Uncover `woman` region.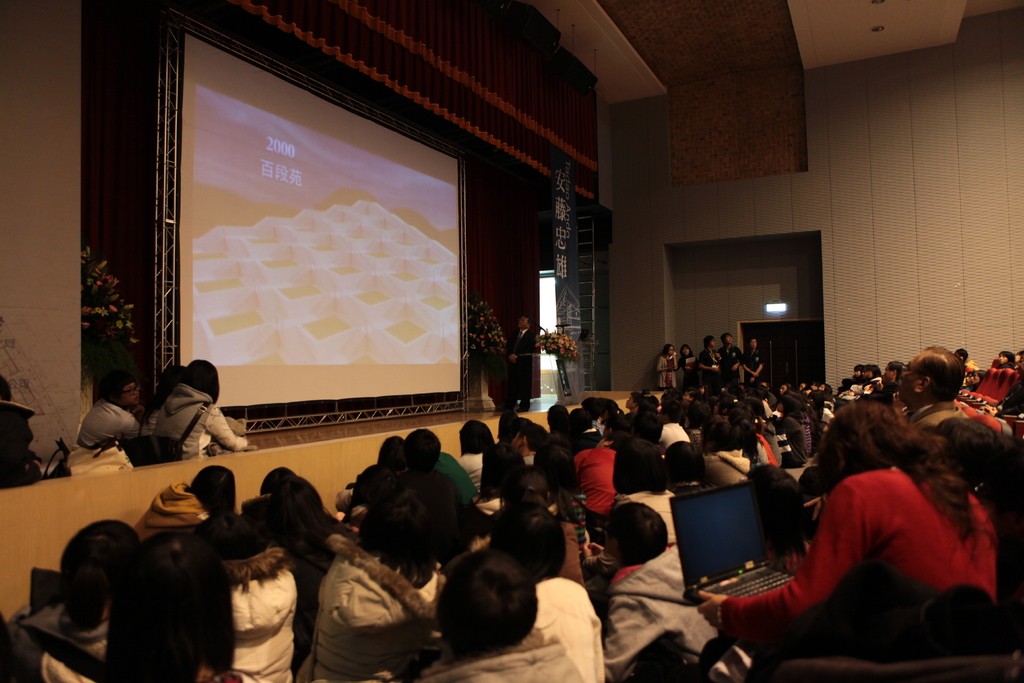
Uncovered: <box>609,436,682,545</box>.
